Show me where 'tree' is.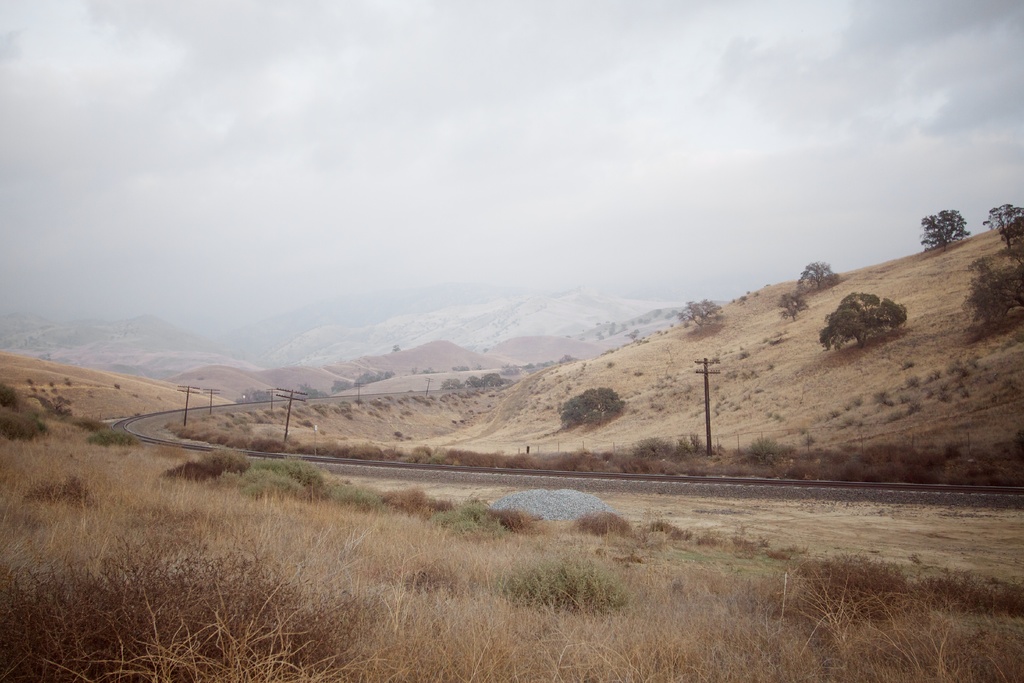
'tree' is at {"x1": 438, "y1": 378, "x2": 465, "y2": 390}.
